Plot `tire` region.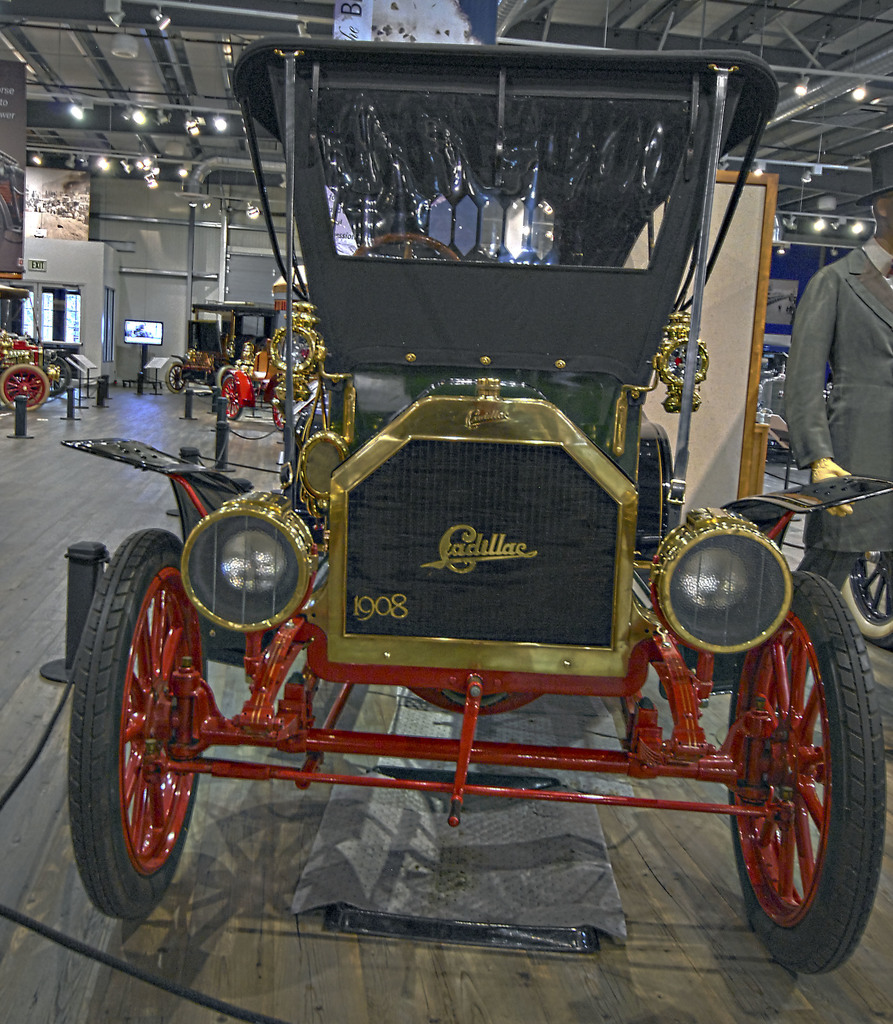
Plotted at rect(58, 524, 213, 925).
